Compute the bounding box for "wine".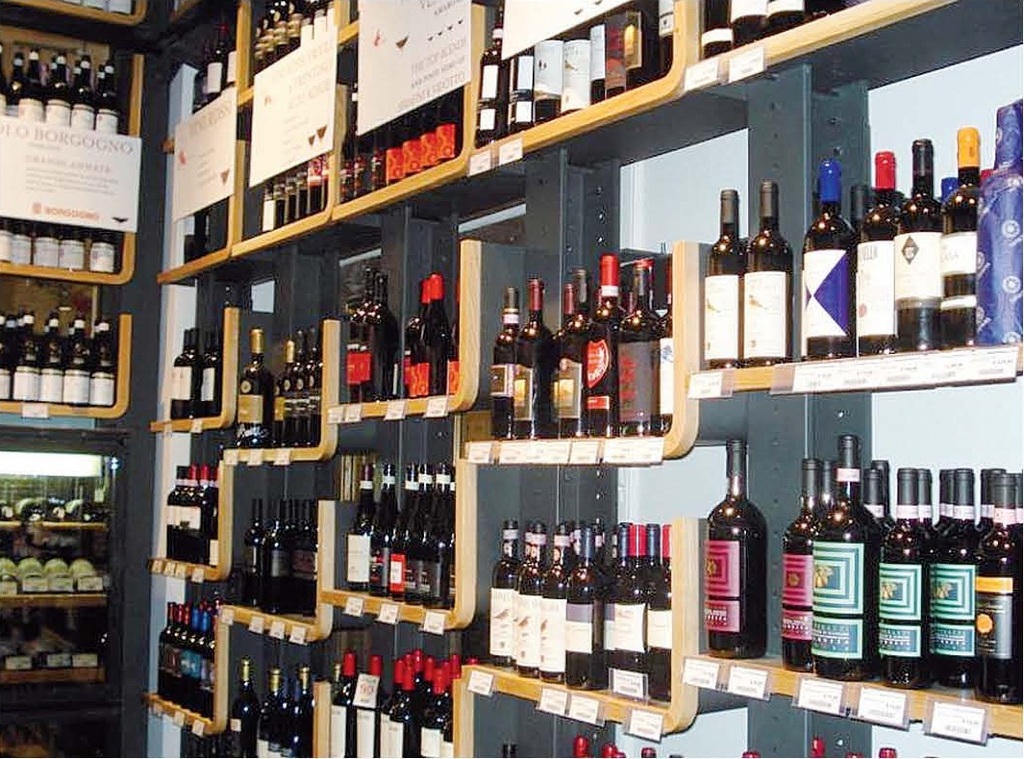
[left=843, top=749, right=865, bottom=758].
